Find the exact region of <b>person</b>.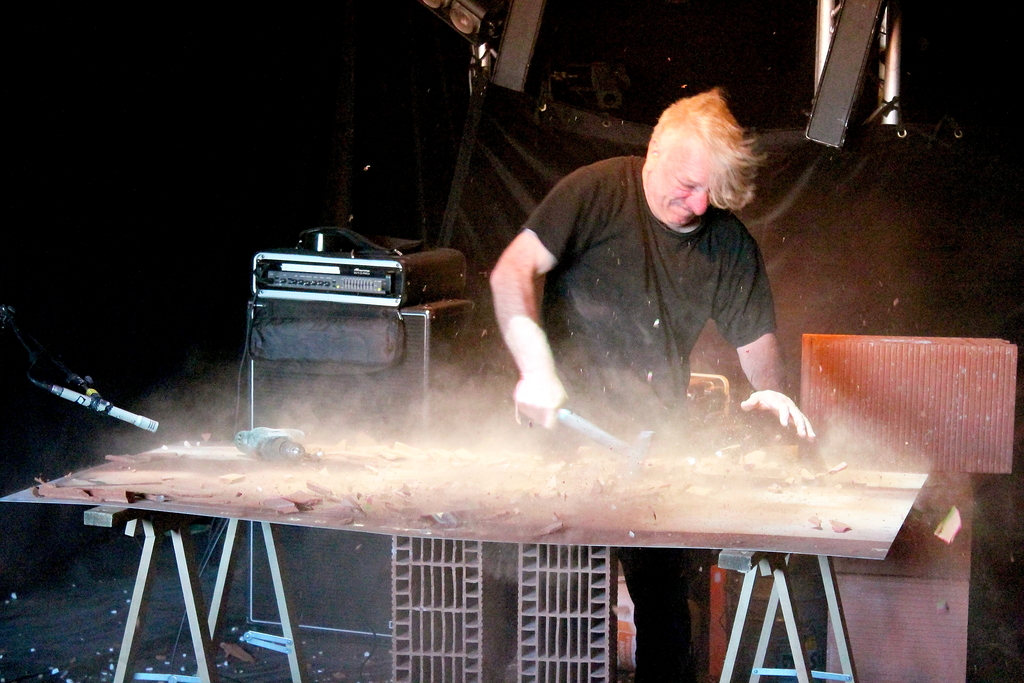
Exact region: (500, 57, 812, 482).
